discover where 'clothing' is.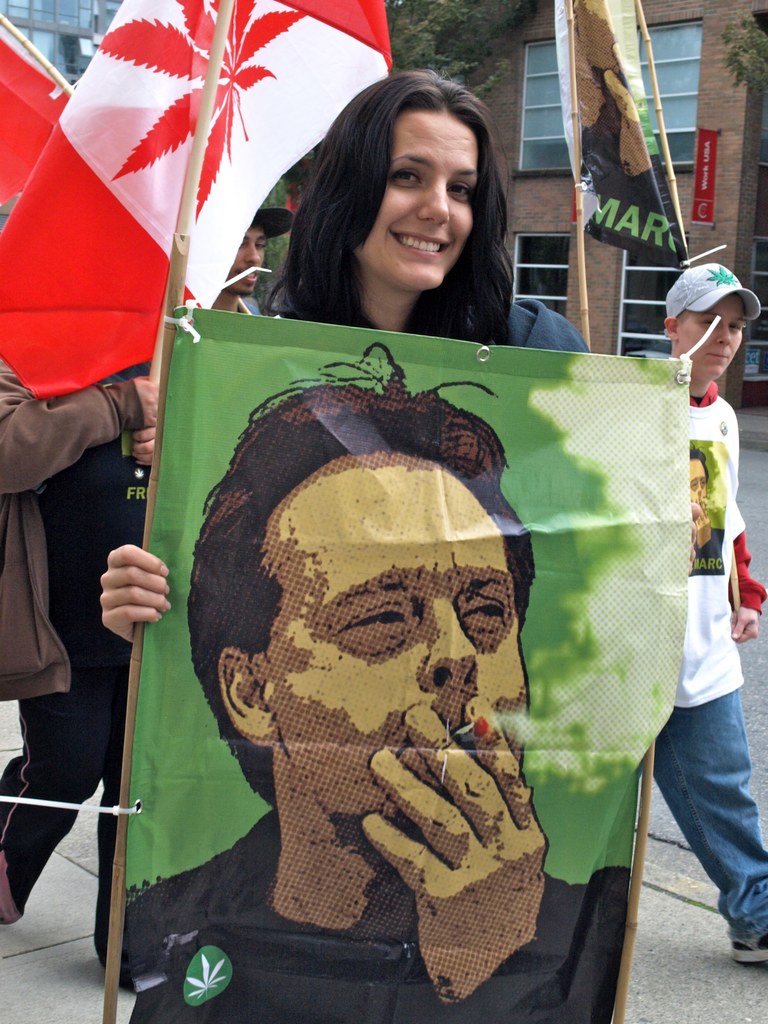
Discovered at locate(638, 381, 764, 948).
